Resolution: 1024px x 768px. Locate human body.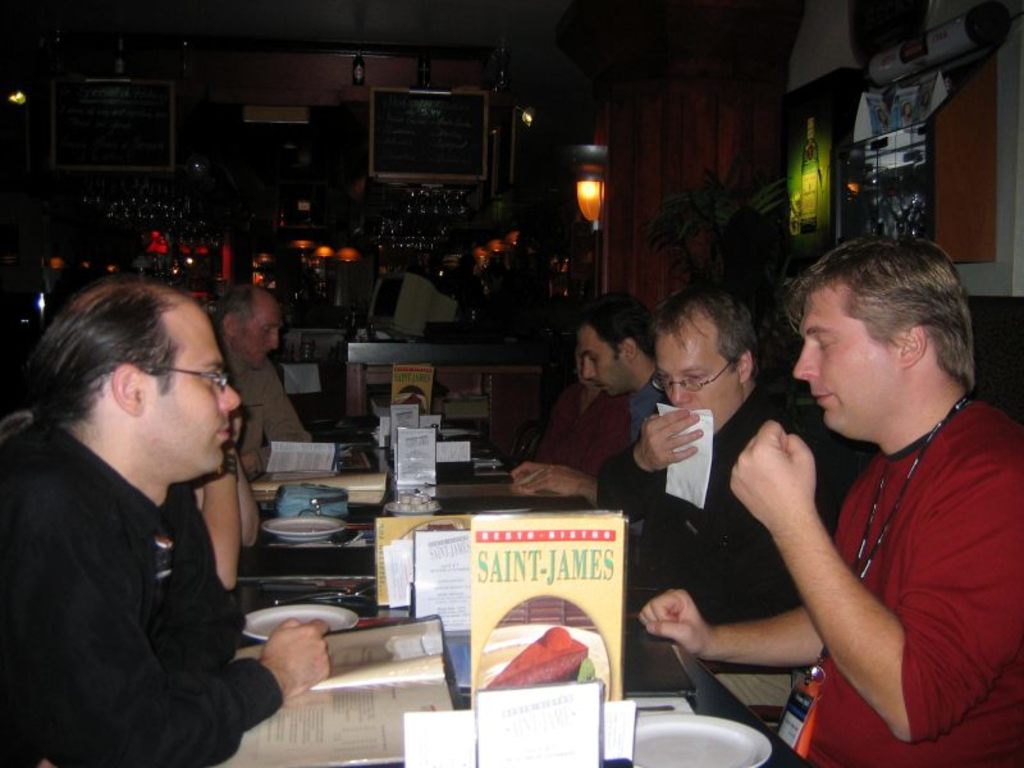
pyautogui.locateOnScreen(227, 351, 310, 466).
